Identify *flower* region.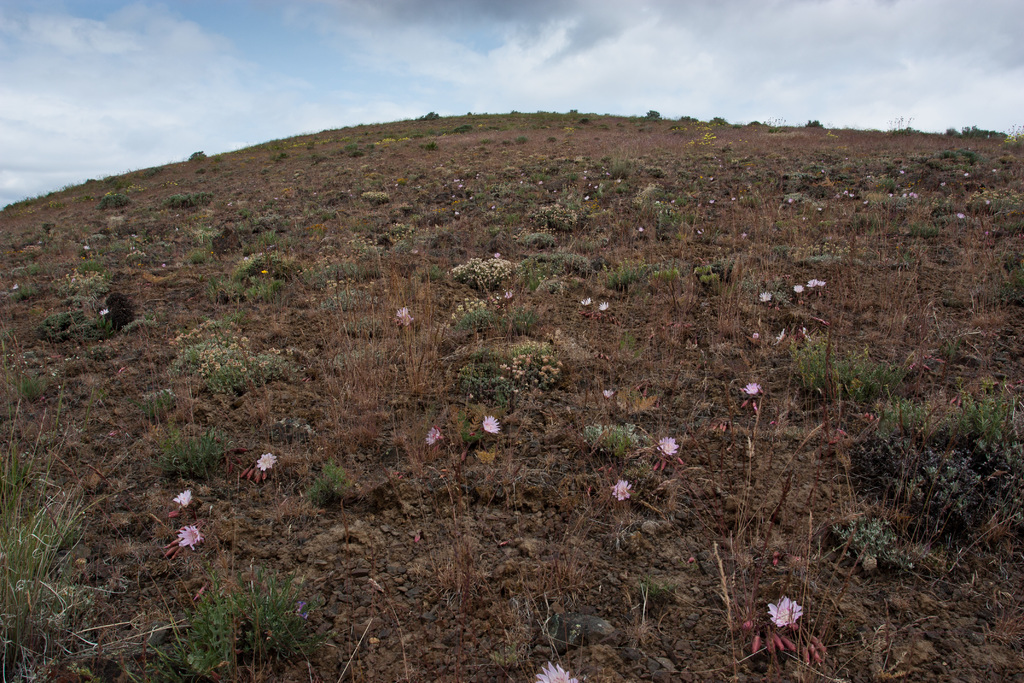
Region: pyautogui.locateOnScreen(602, 388, 623, 399).
